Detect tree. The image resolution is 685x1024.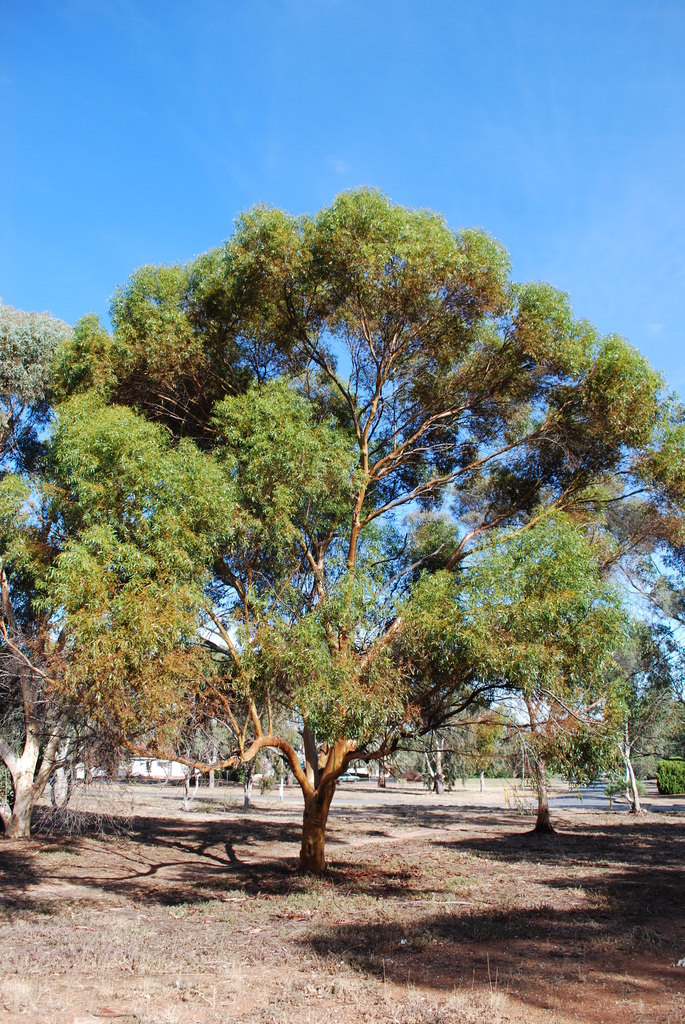
bbox=(560, 669, 684, 822).
